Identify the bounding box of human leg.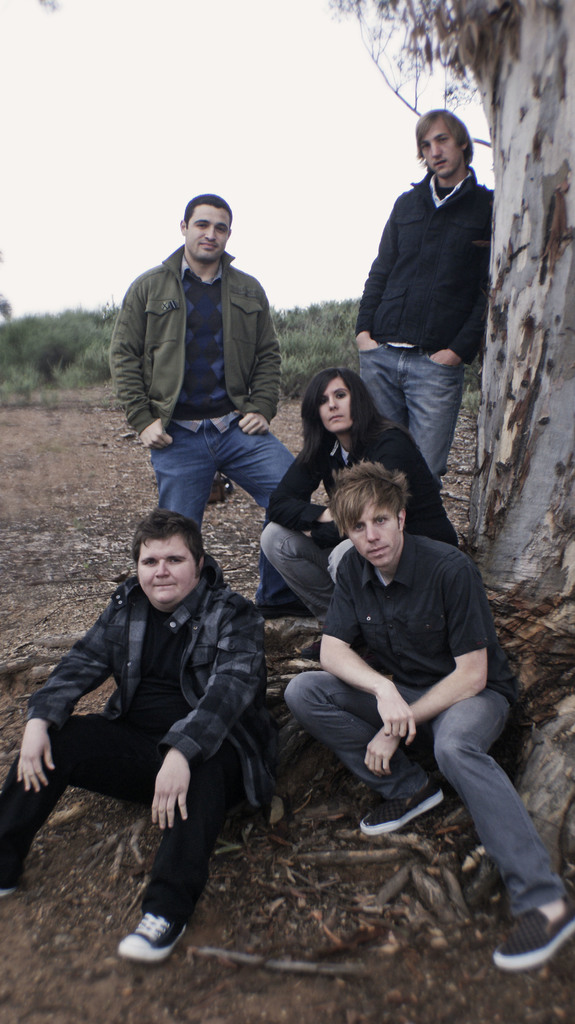
[0, 714, 124, 889].
